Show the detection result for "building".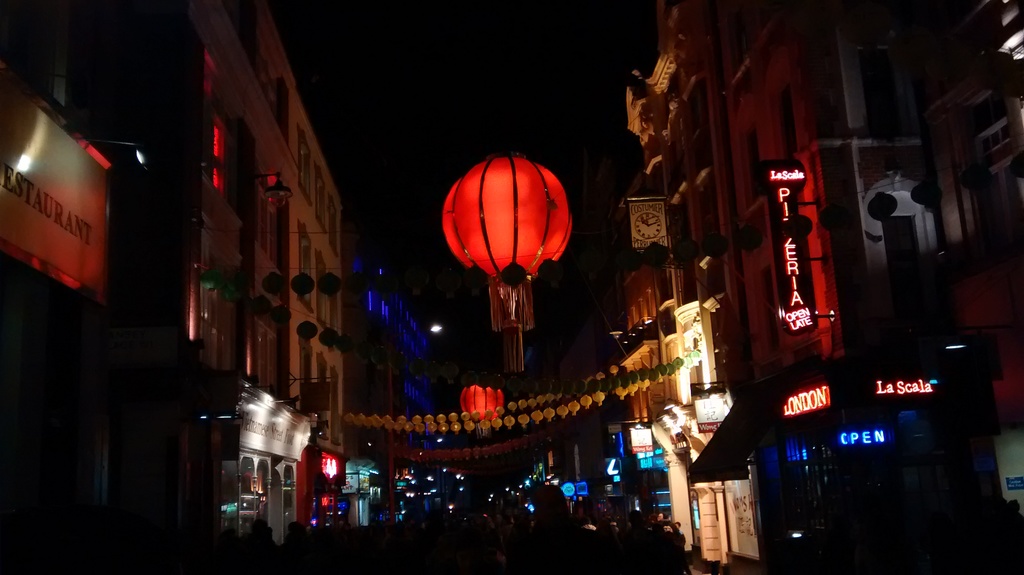
bbox=[602, 0, 1023, 574].
